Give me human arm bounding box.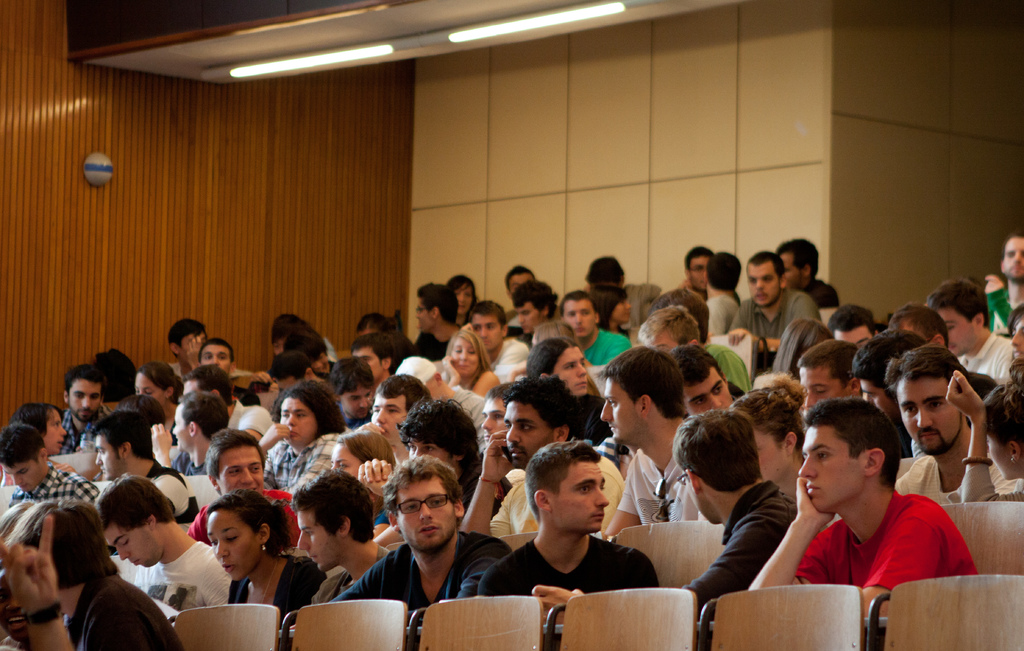
region(188, 547, 231, 611).
